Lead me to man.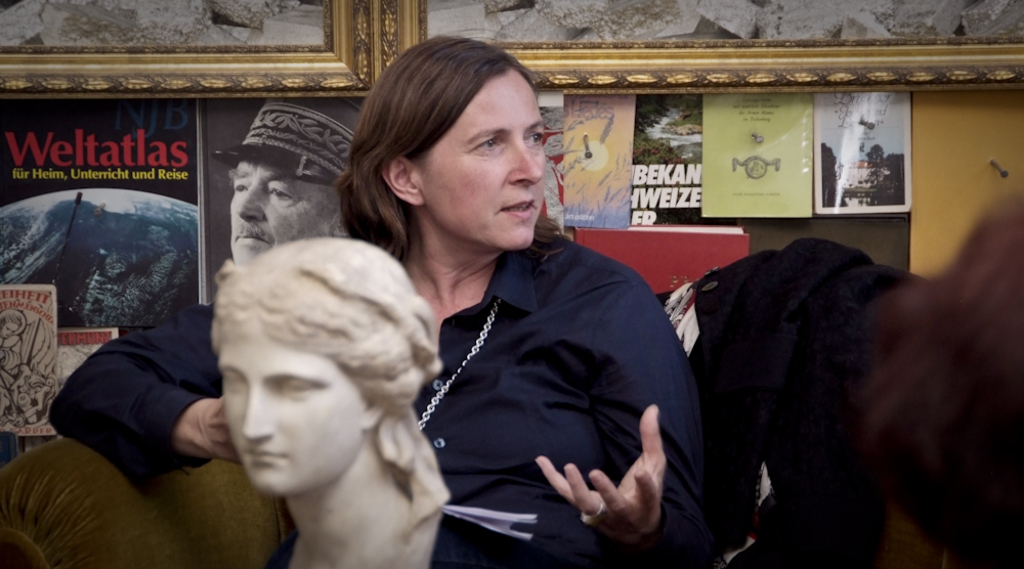
Lead to 45 99 366 484.
